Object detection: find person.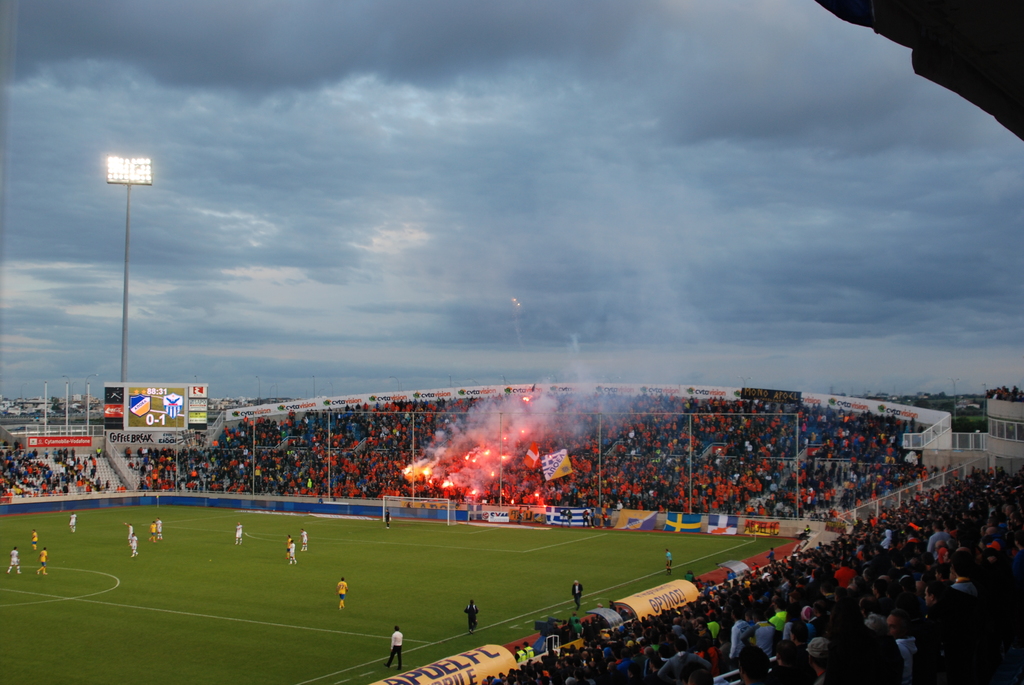
(127,535,140,559).
